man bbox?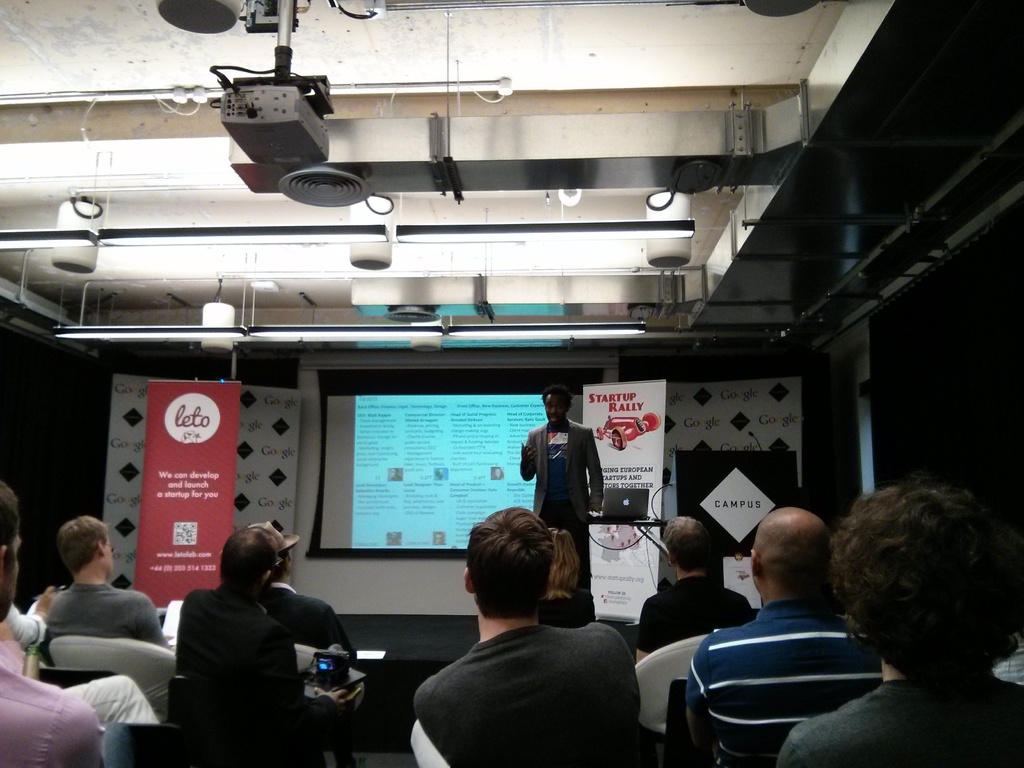
[x1=774, y1=470, x2=1023, y2=767]
